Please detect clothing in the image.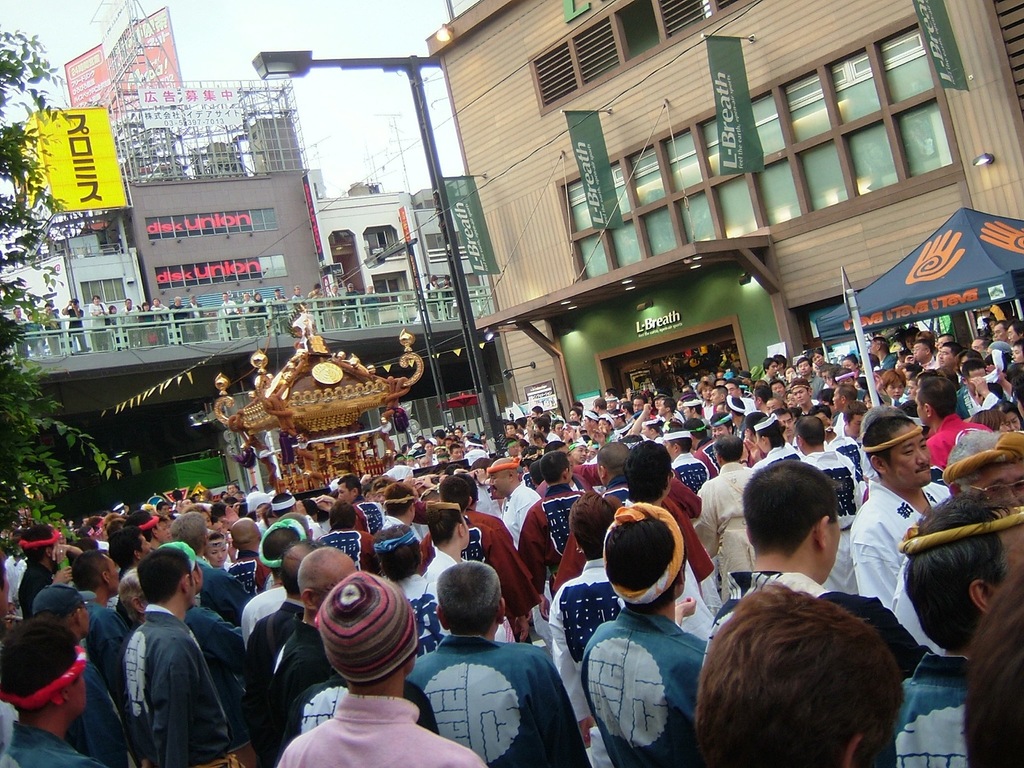
171 307 191 342.
